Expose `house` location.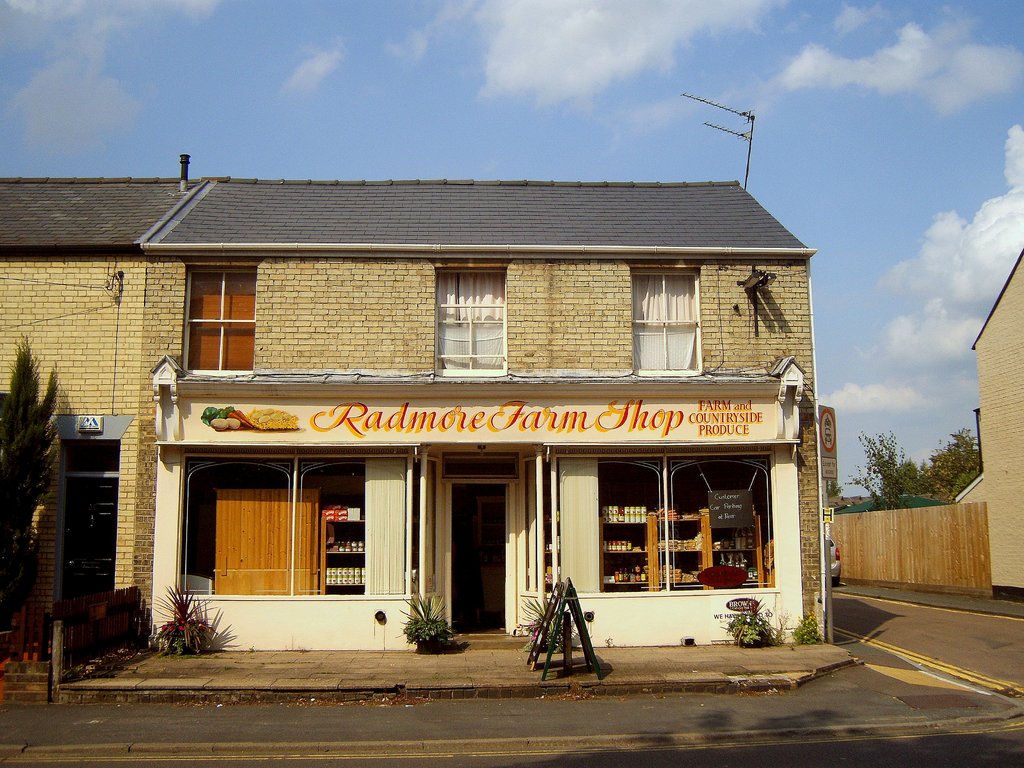
Exposed at locate(954, 252, 1023, 591).
